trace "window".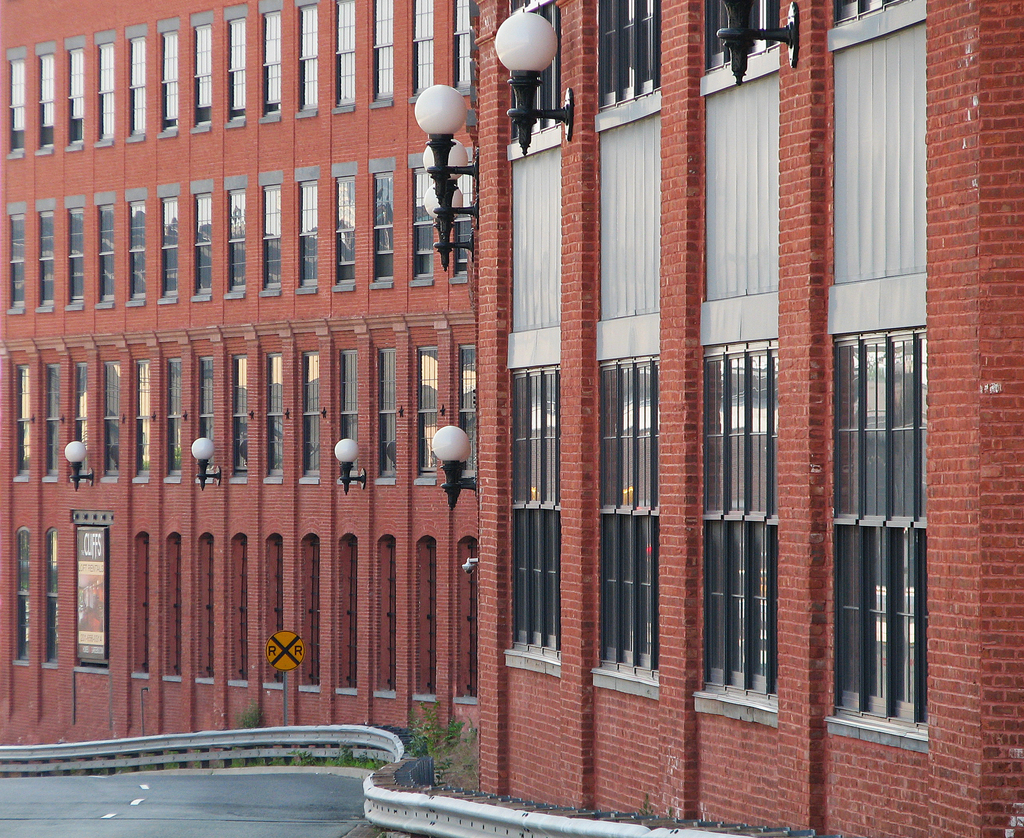
Traced to BBox(509, 367, 561, 659).
